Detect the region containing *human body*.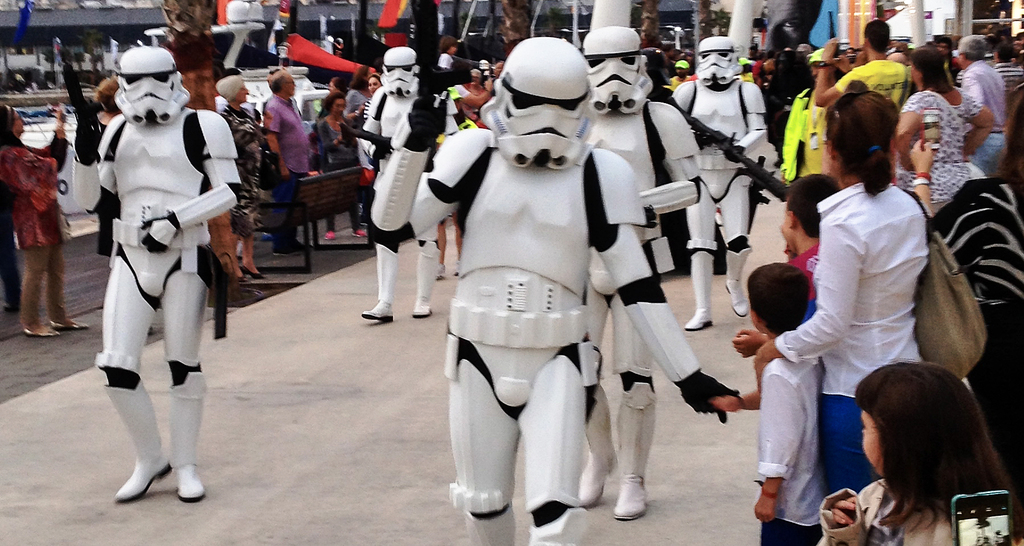
{"left": 957, "top": 62, "right": 1009, "bottom": 177}.
